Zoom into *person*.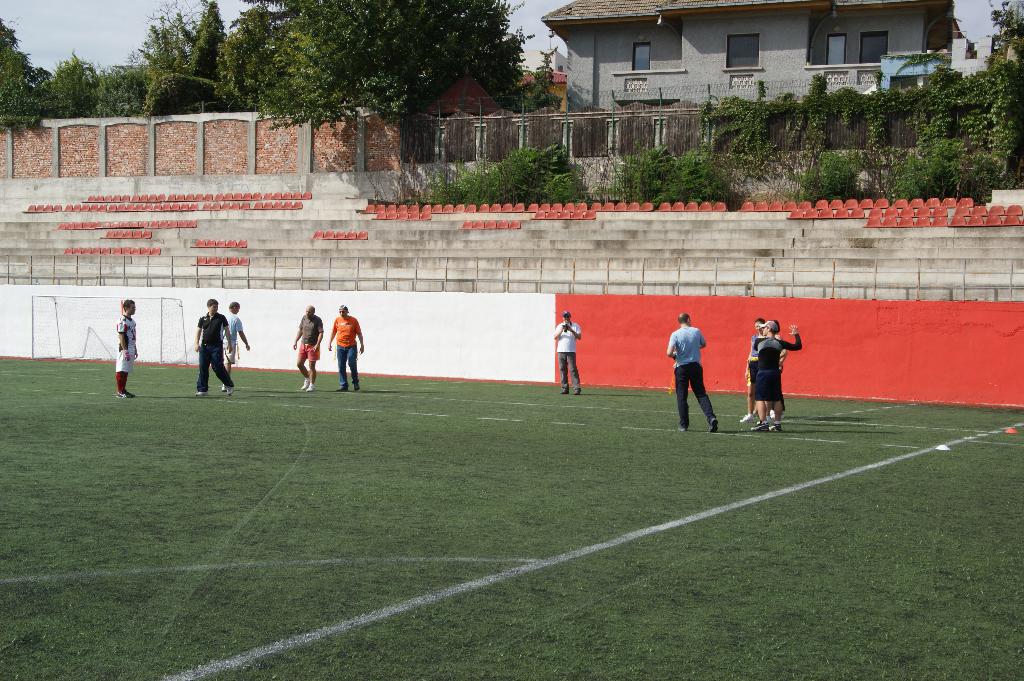
Zoom target: 556:310:582:396.
